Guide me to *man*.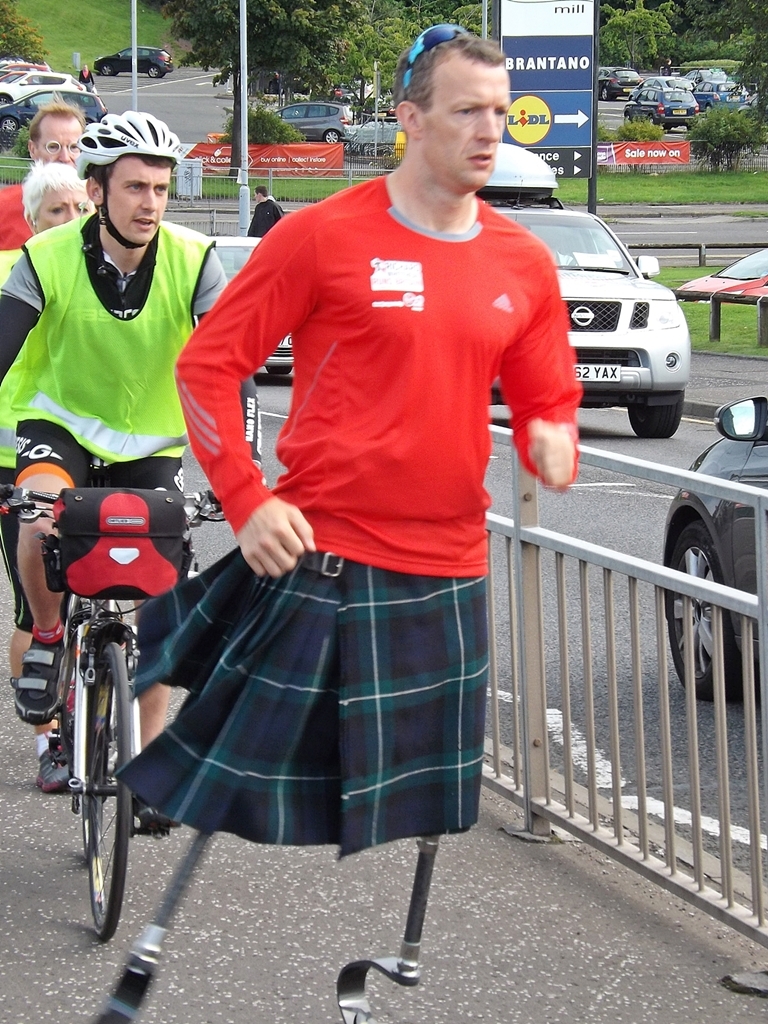
Guidance: region(121, 21, 577, 827).
